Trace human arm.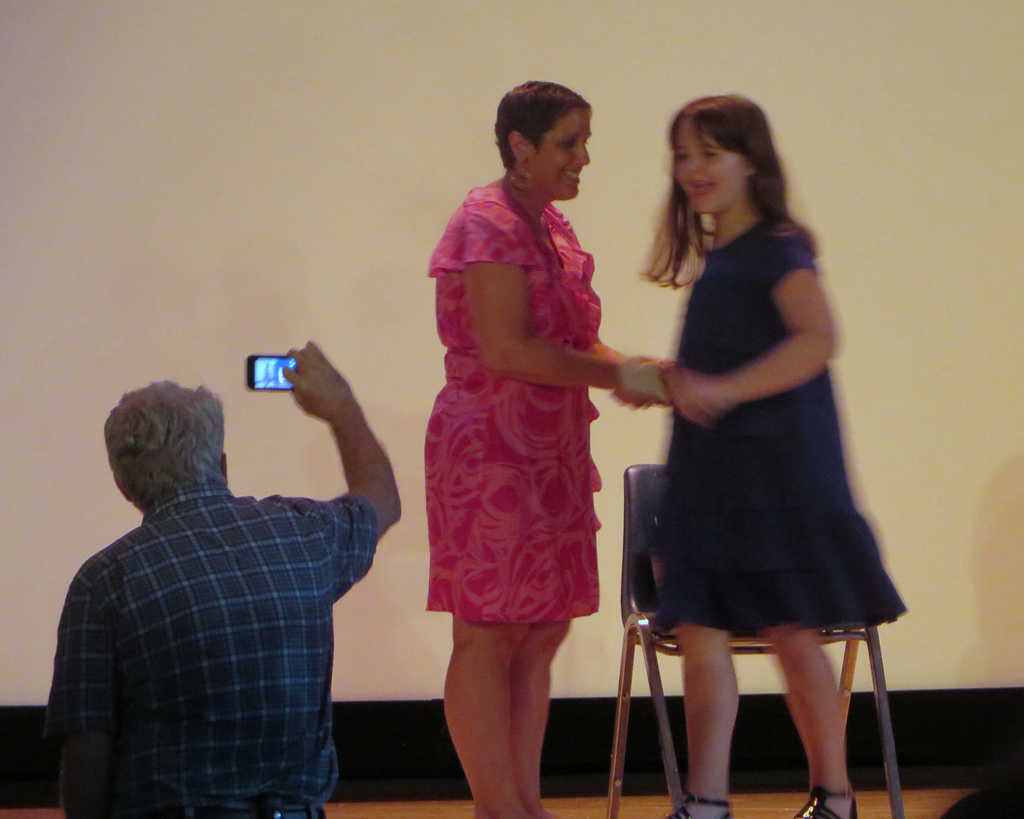
Traced to left=463, top=200, right=653, bottom=407.
